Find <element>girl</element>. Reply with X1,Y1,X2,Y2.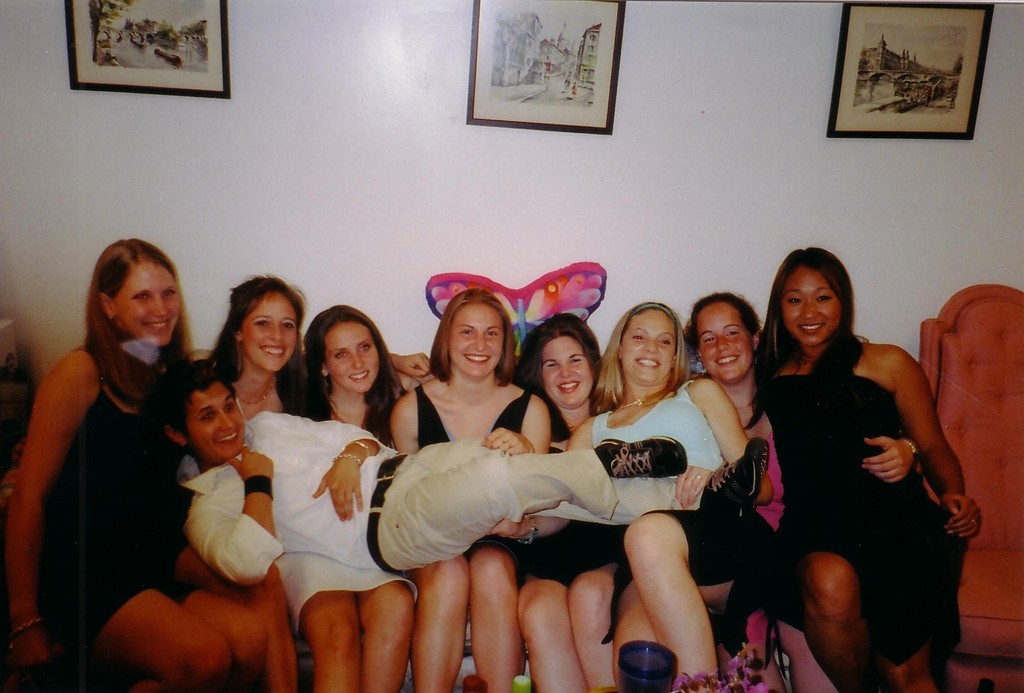
735,247,958,692.
